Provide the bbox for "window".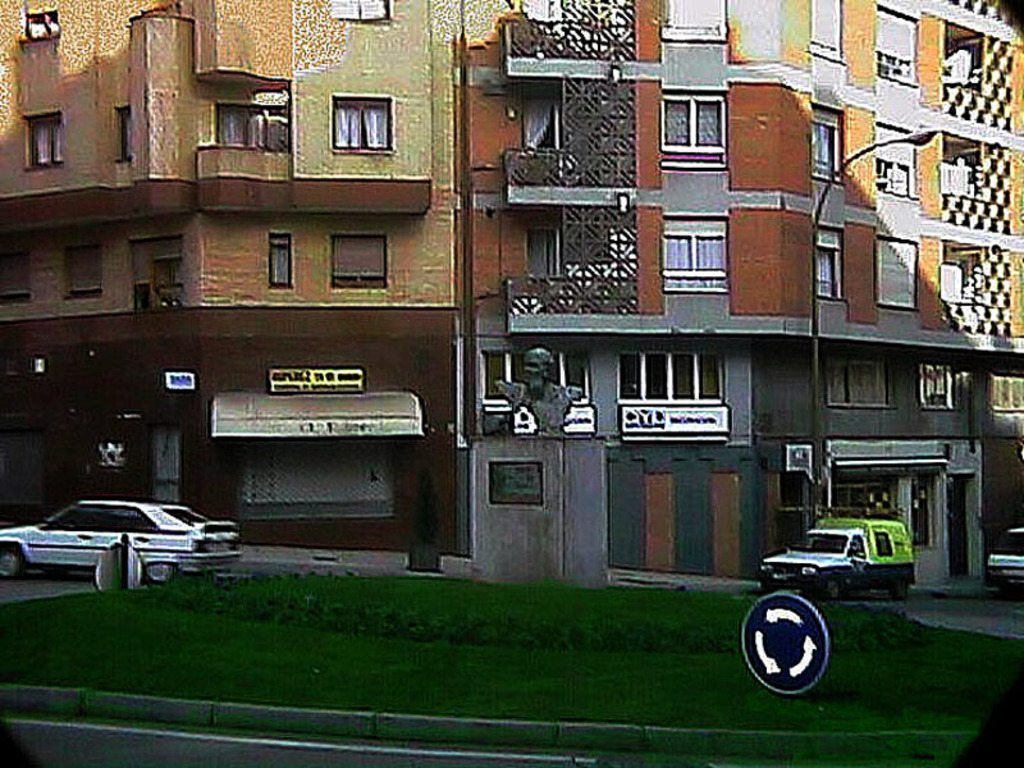
[335,233,394,285].
